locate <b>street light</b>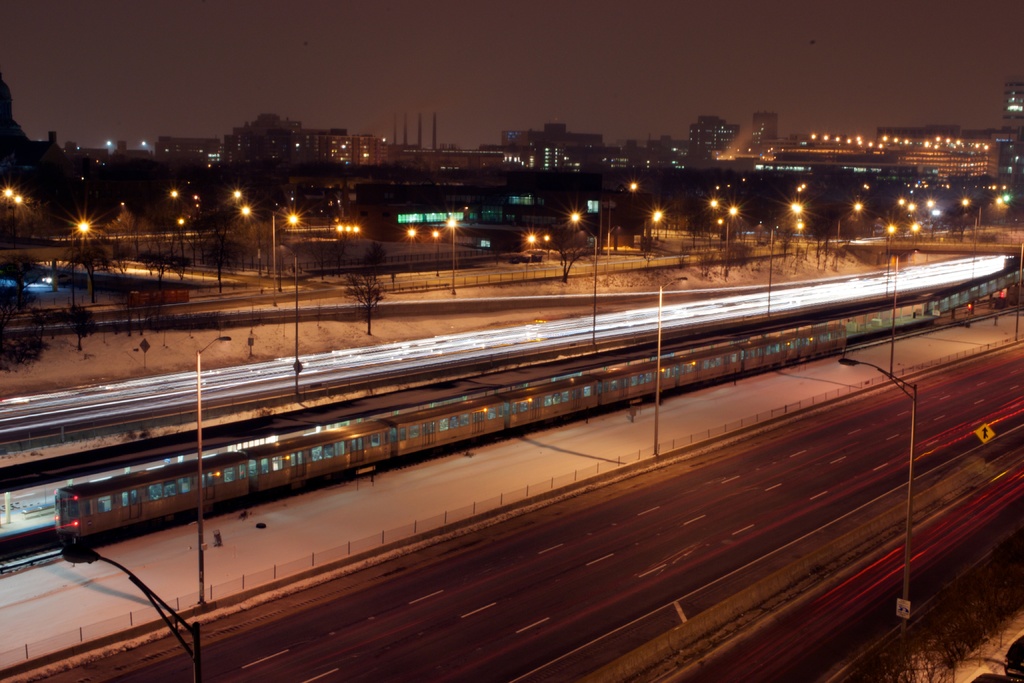
BBox(715, 217, 729, 277)
